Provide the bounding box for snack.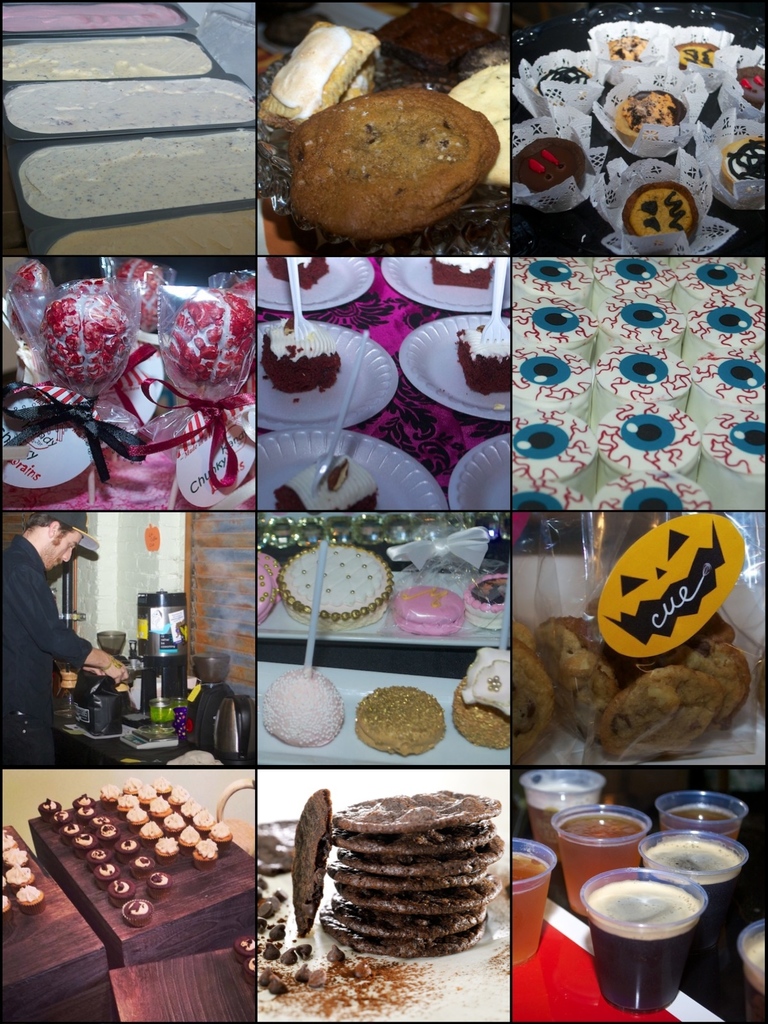
rect(588, 650, 753, 756).
